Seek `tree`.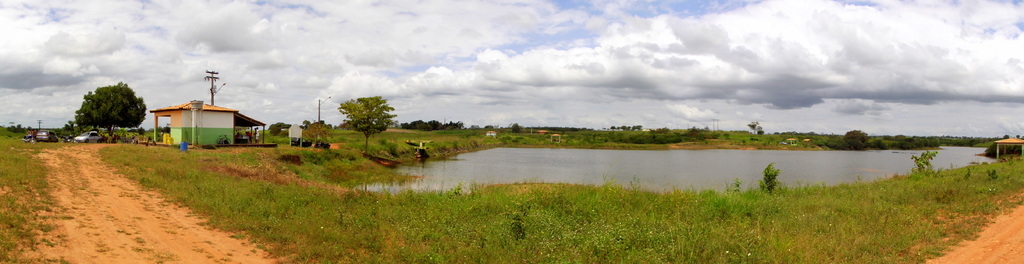
bbox(72, 78, 145, 145).
